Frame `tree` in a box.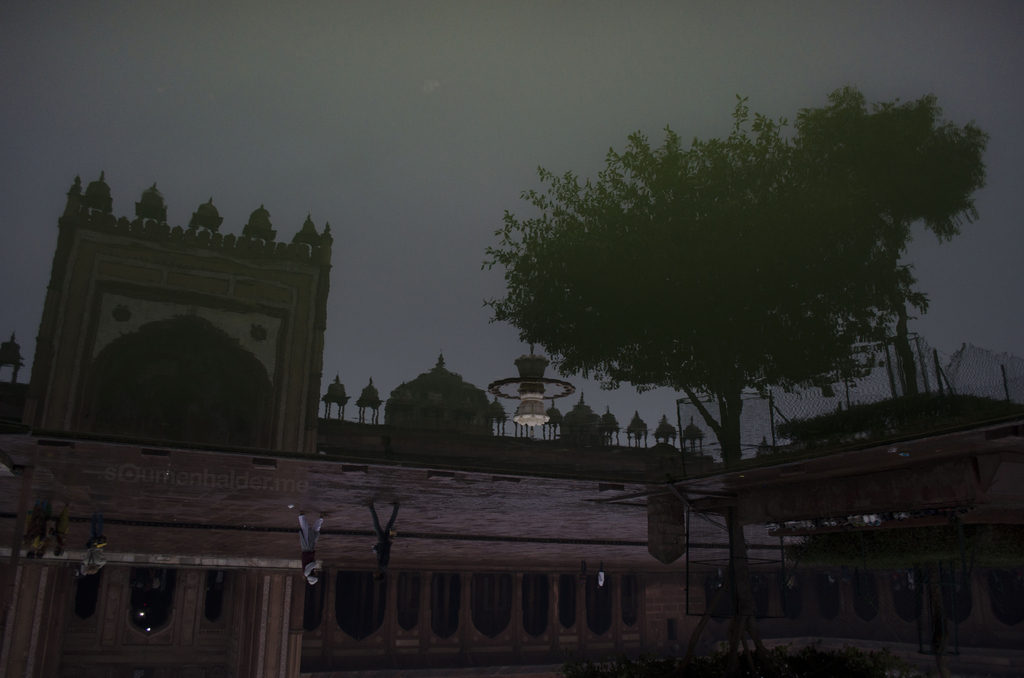
<bbox>484, 100, 995, 492</bbox>.
